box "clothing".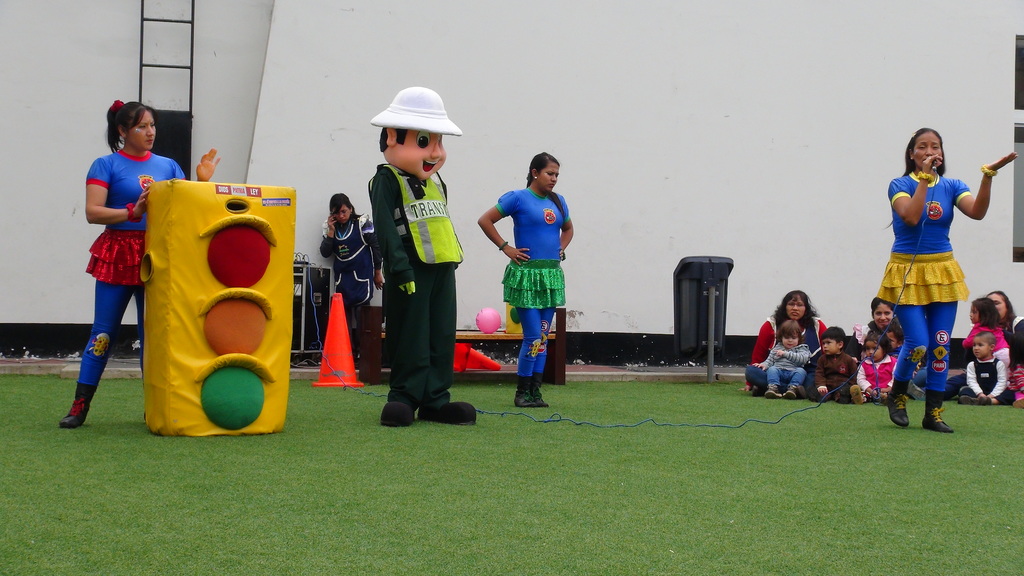
select_region(998, 315, 1023, 366).
